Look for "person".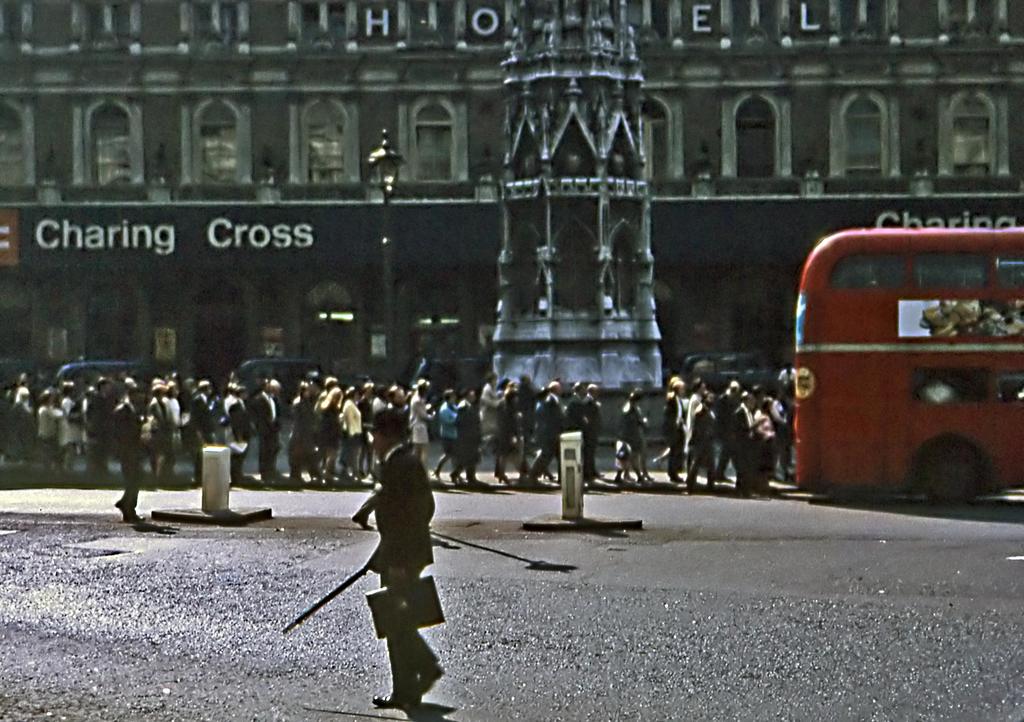
Found: 8,387,35,460.
